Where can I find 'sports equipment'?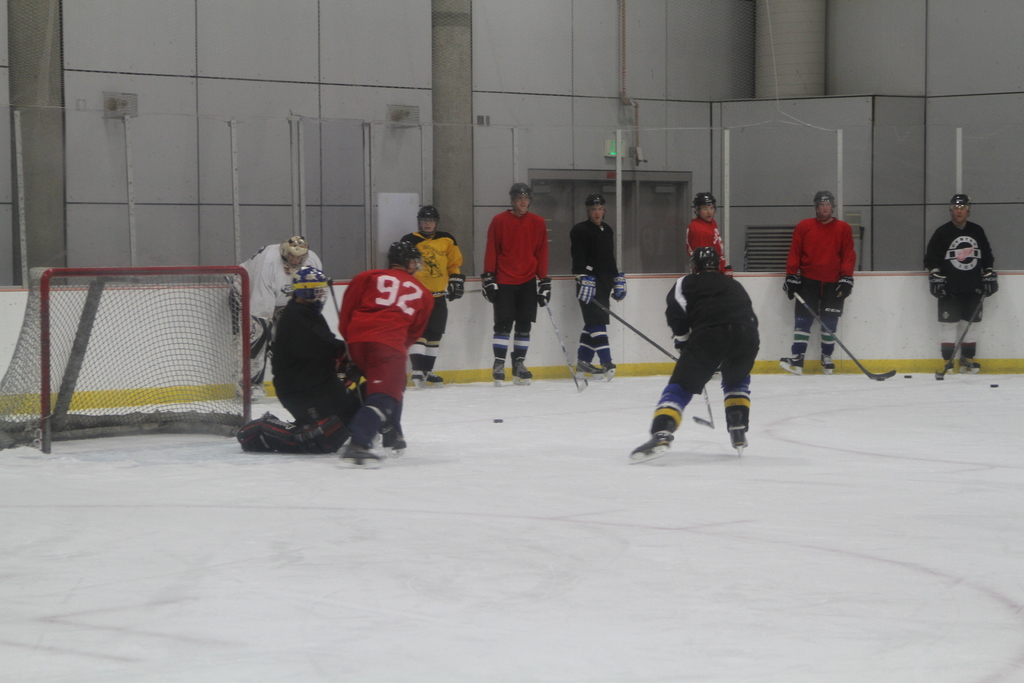
You can find it at 511/354/536/383.
